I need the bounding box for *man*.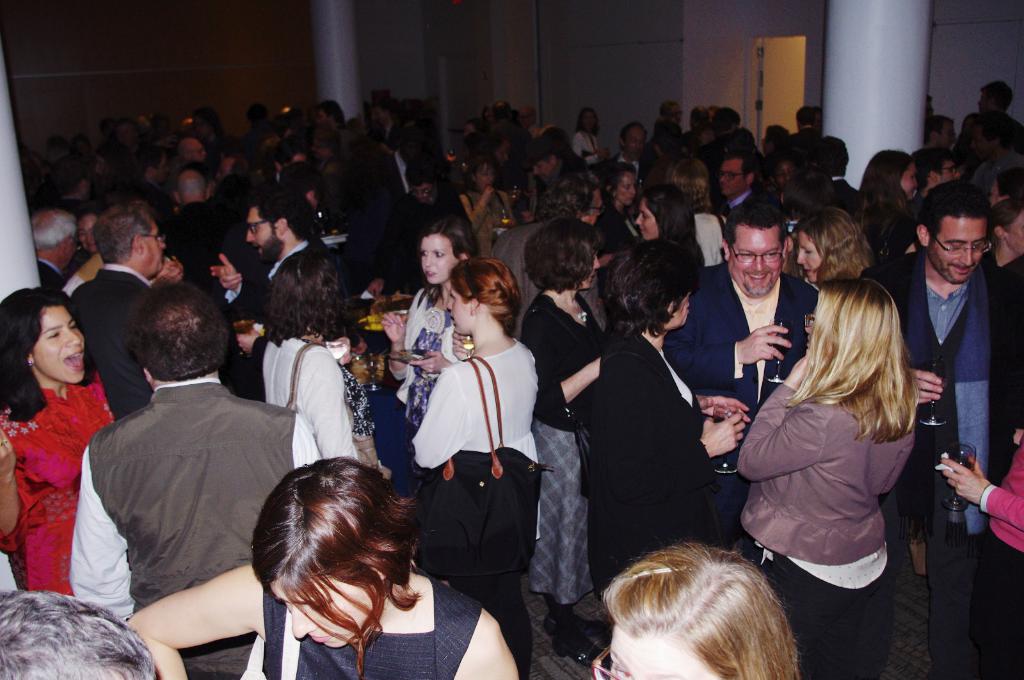
Here it is: (x1=317, y1=128, x2=349, y2=178).
